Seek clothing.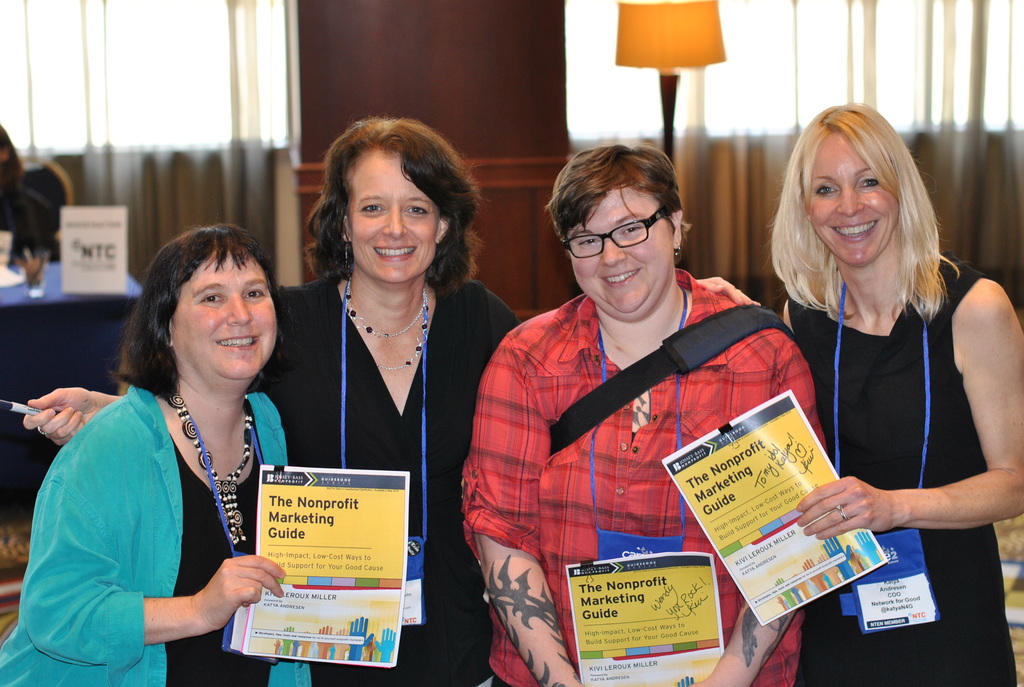
{"x1": 460, "y1": 264, "x2": 824, "y2": 686}.
